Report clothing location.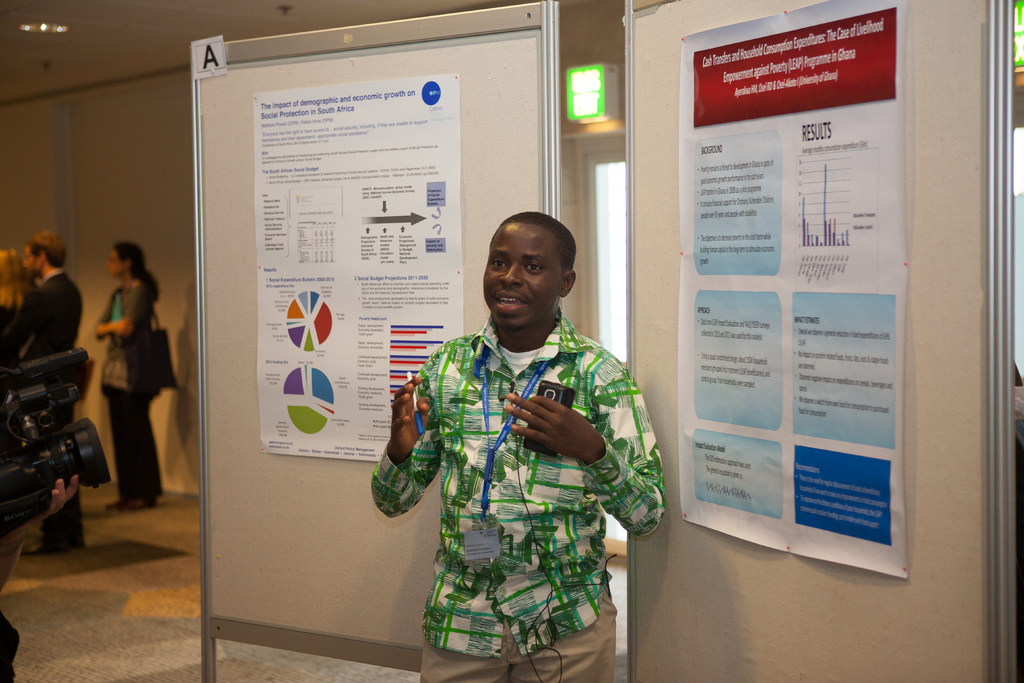
Report: crop(2, 267, 88, 366).
